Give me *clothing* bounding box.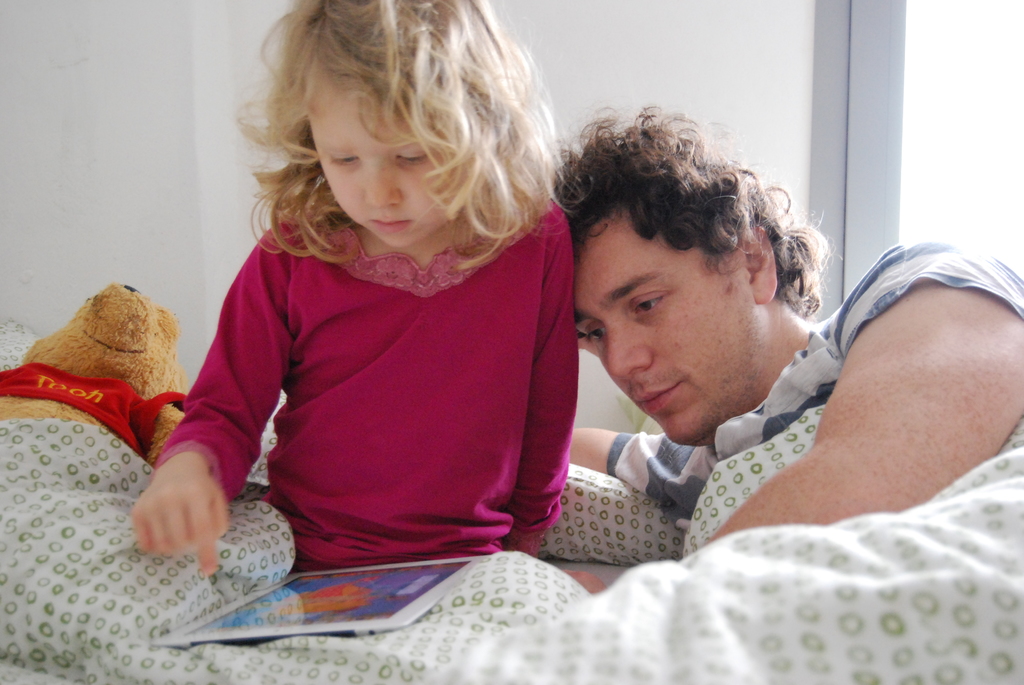
Rect(159, 195, 572, 574).
